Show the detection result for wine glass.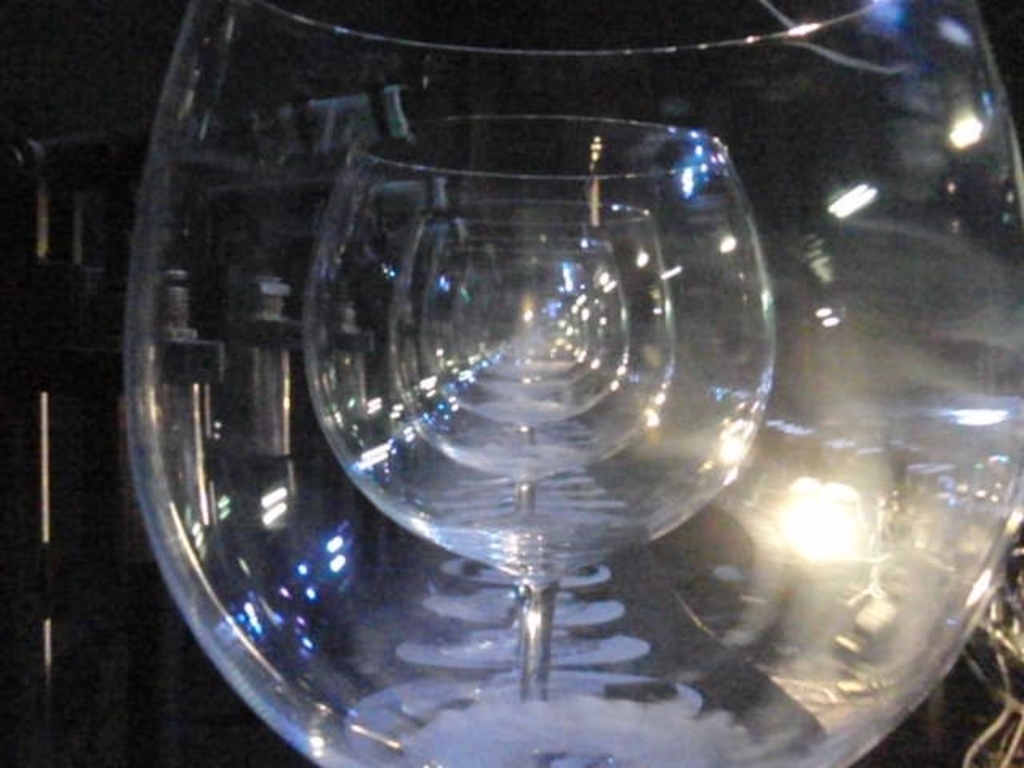
crop(120, 0, 1022, 766).
